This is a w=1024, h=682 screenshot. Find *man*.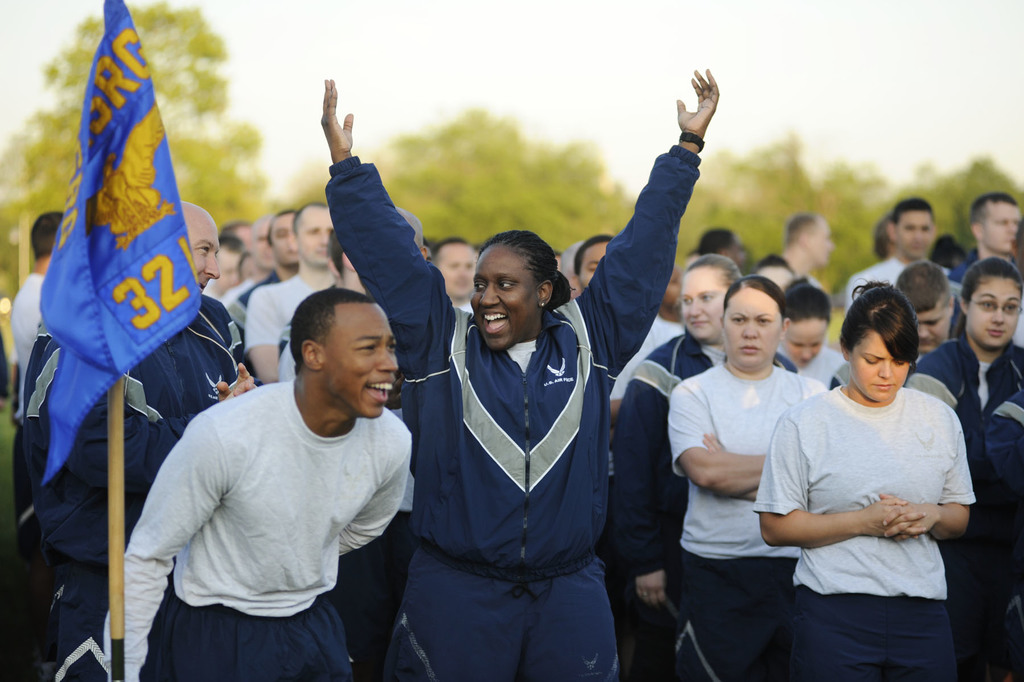
Bounding box: pyautogui.locateOnScreen(430, 238, 476, 311).
